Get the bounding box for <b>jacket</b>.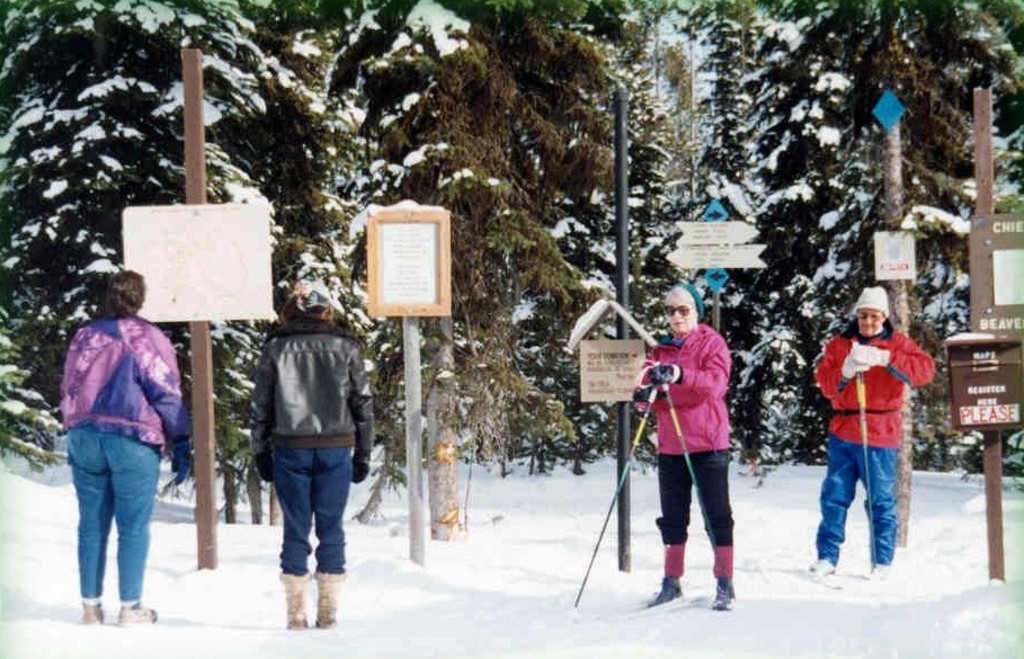
<box>814,321,938,438</box>.
